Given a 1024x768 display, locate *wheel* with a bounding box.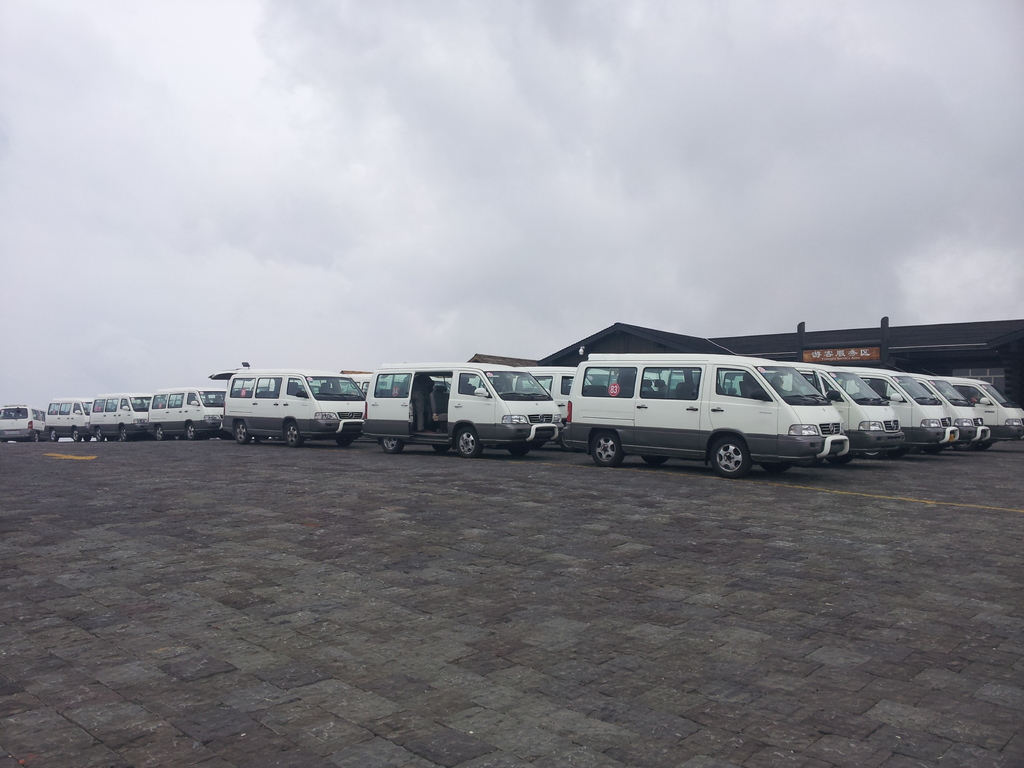
Located: (x1=923, y1=444, x2=946, y2=454).
